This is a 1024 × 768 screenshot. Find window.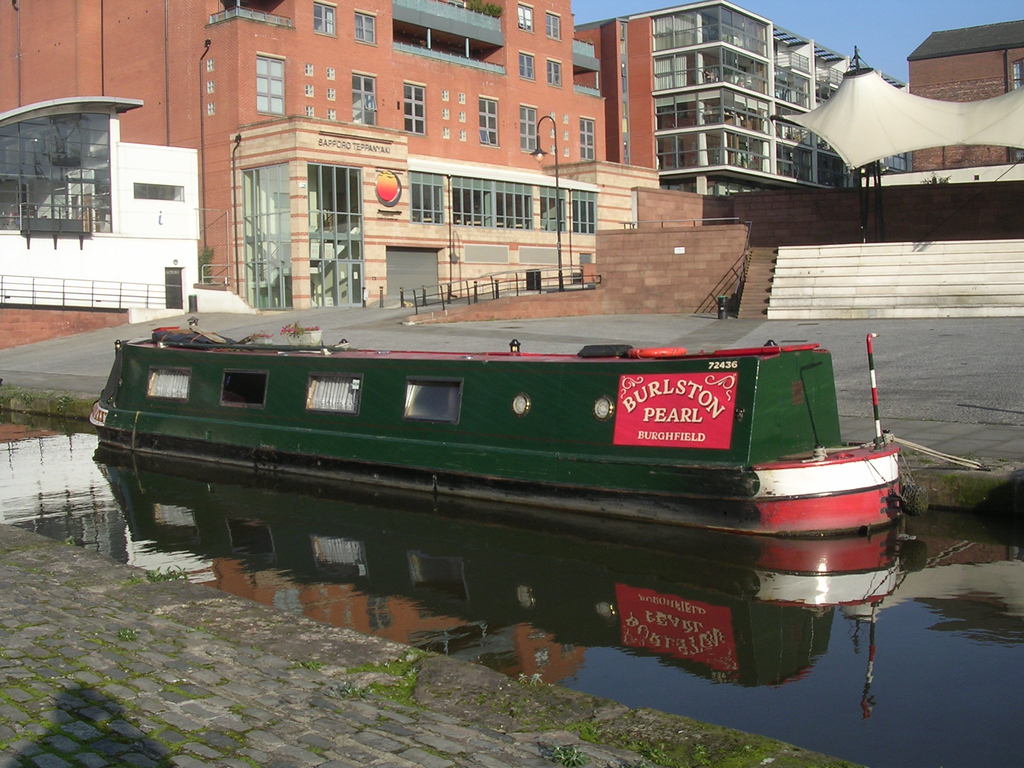
Bounding box: box(546, 60, 562, 87).
